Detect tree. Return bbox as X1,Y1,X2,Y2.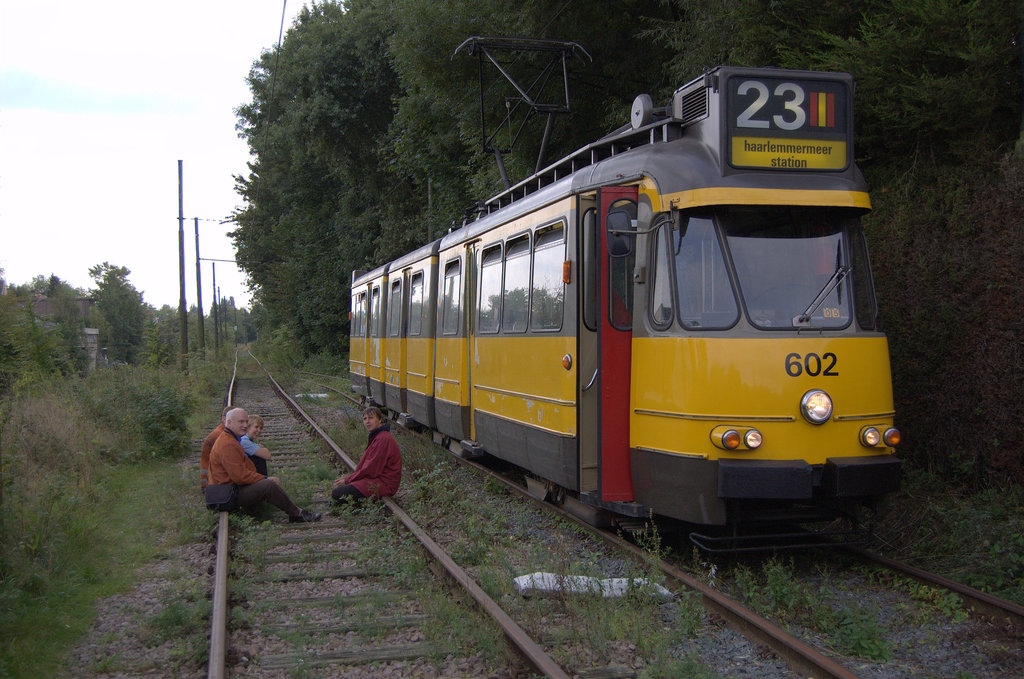
81,251,157,365.
